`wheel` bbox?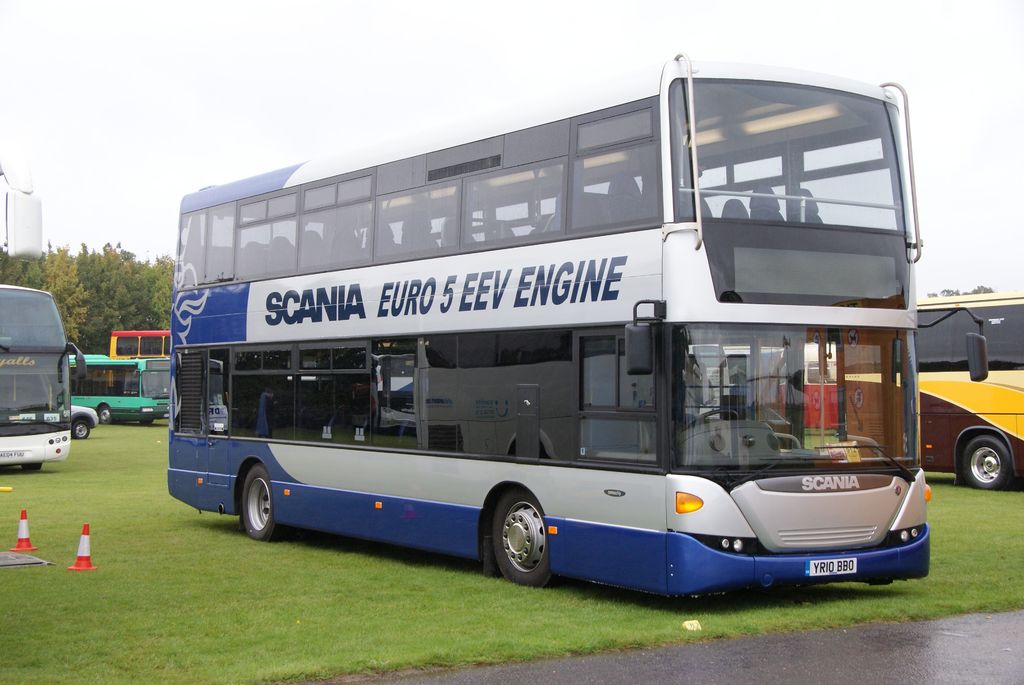
select_region(480, 500, 556, 583)
